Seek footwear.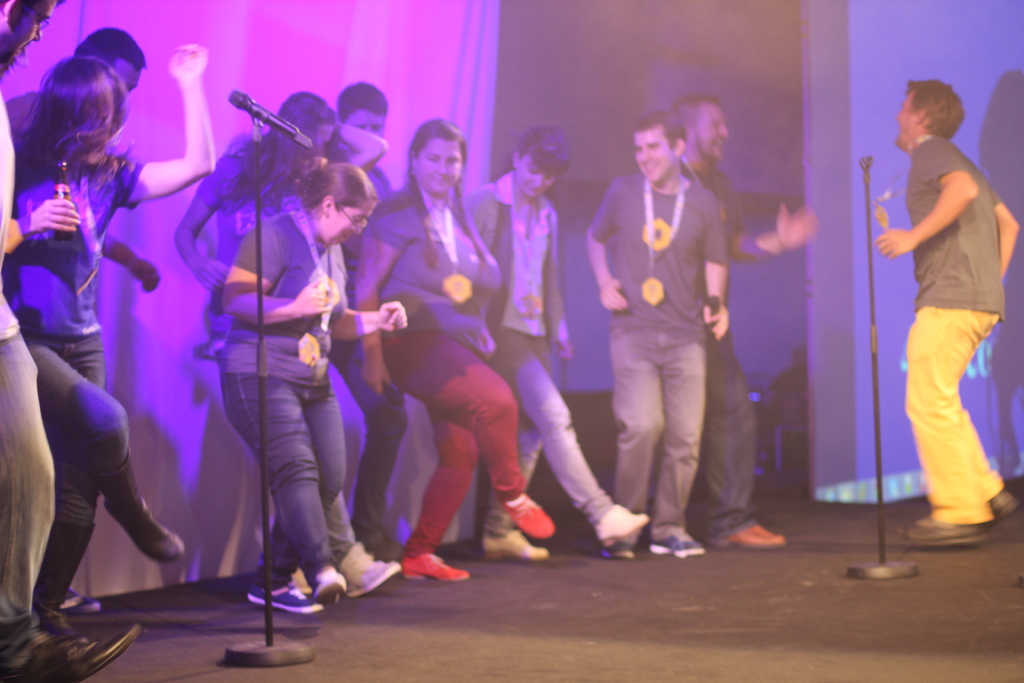
select_region(597, 499, 657, 550).
